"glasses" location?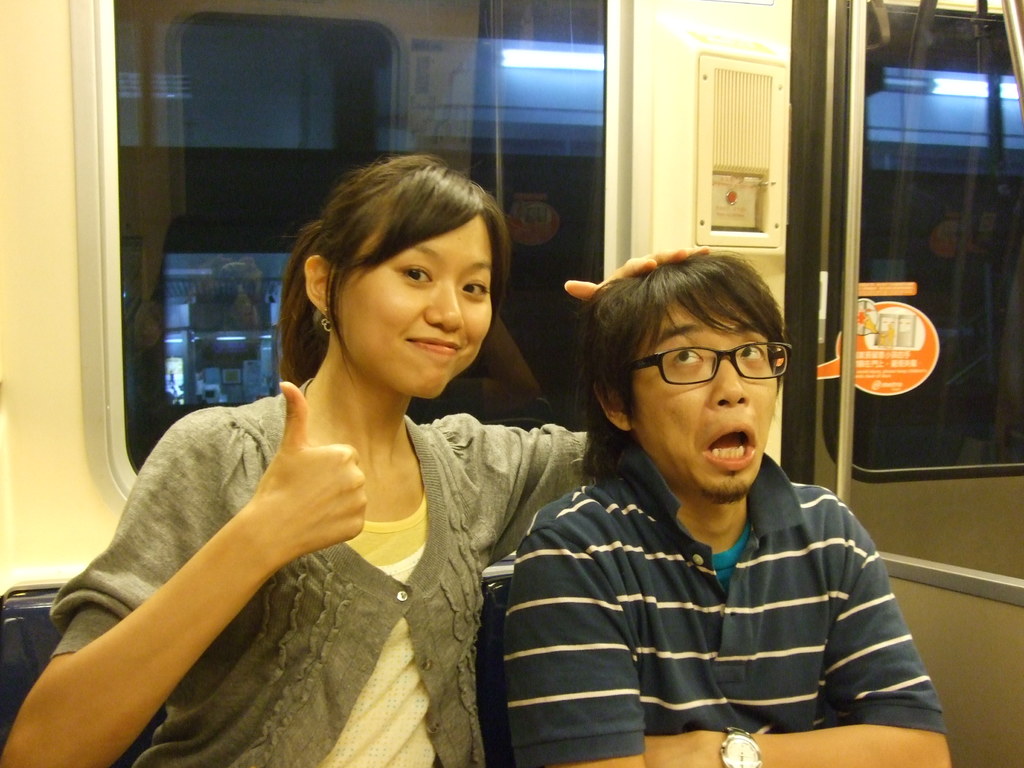
locate(639, 344, 780, 396)
